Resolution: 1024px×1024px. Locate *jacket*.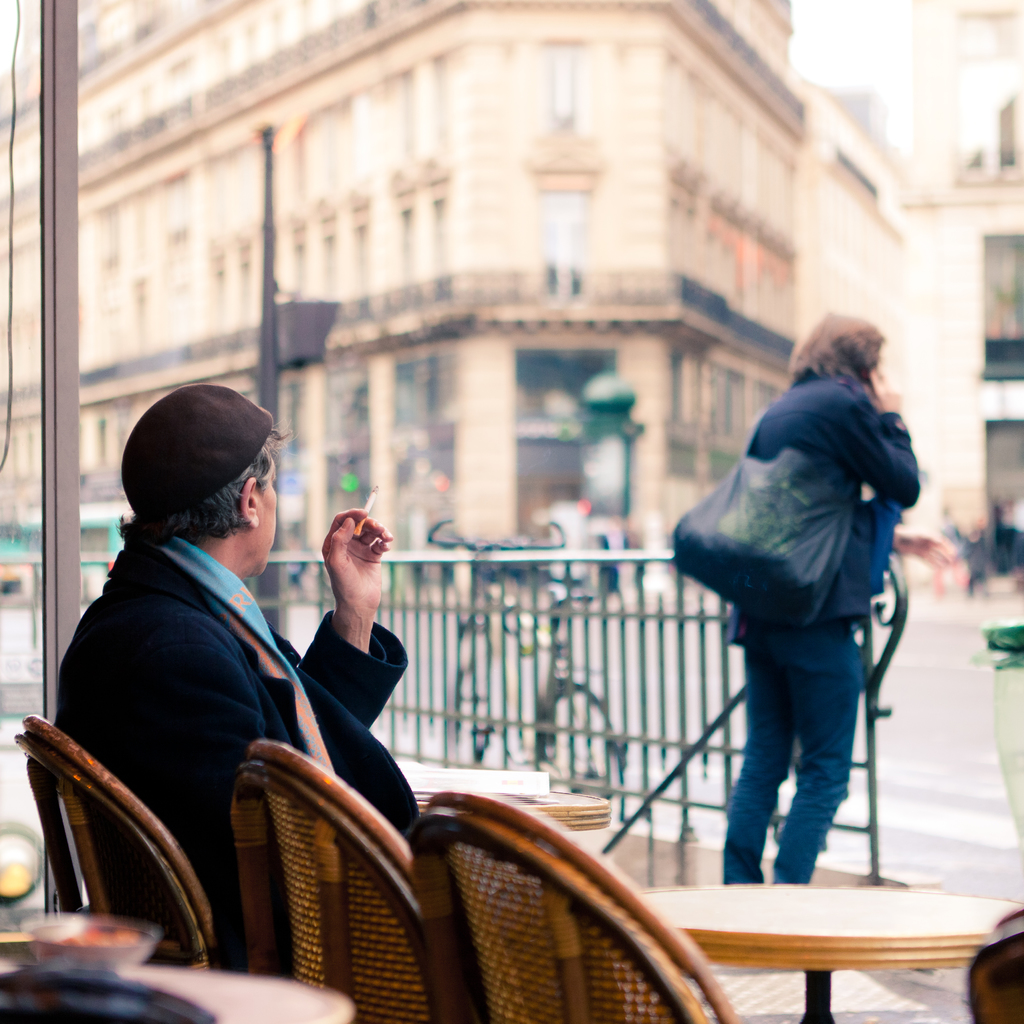
52 548 419 950.
